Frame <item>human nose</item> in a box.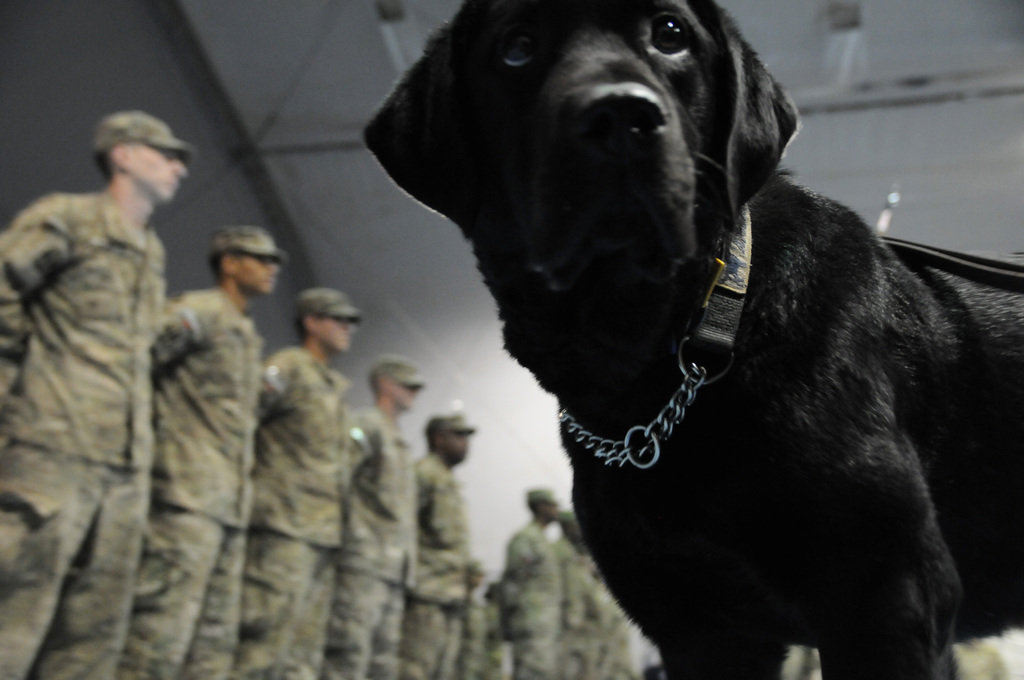
173 159 189 174.
